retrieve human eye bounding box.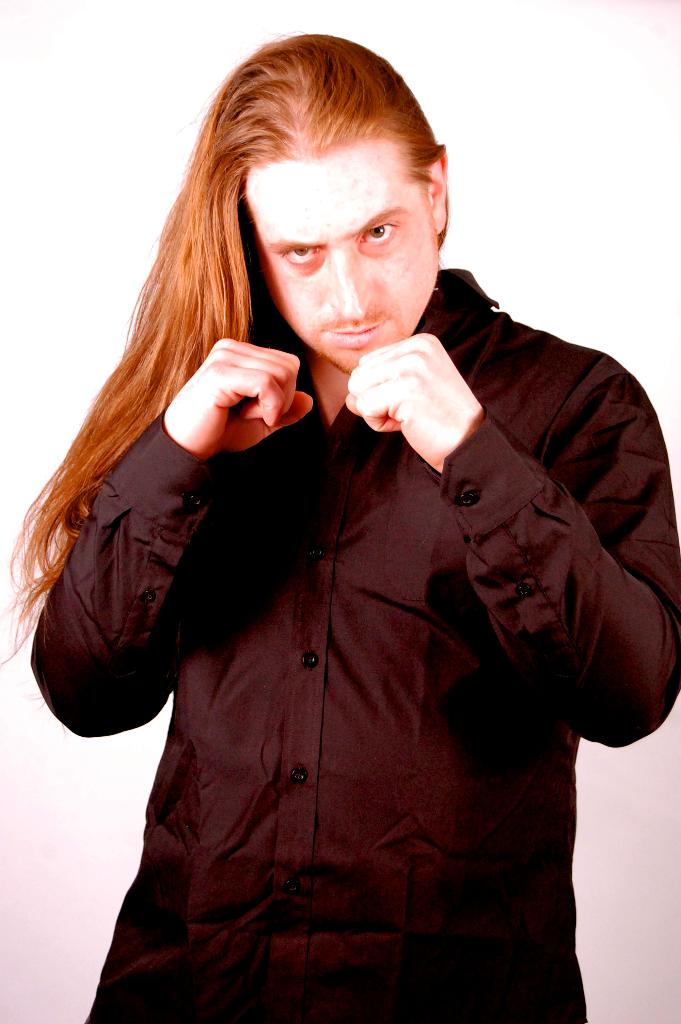
Bounding box: bbox(356, 217, 403, 252).
